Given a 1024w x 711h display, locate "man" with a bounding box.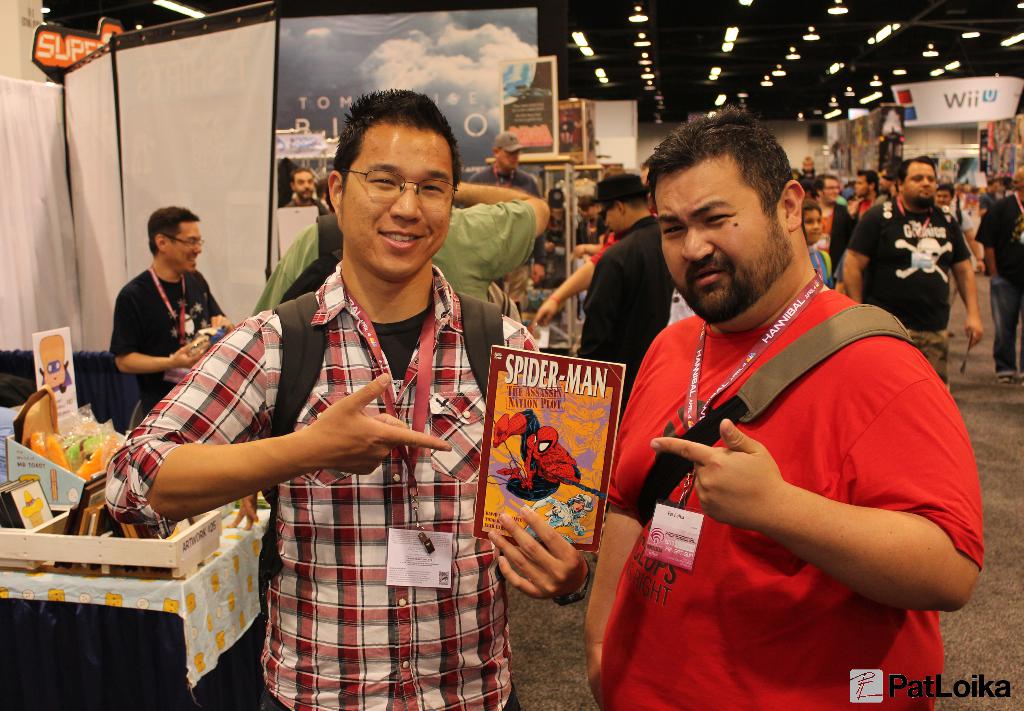
Located: bbox(811, 170, 855, 274).
